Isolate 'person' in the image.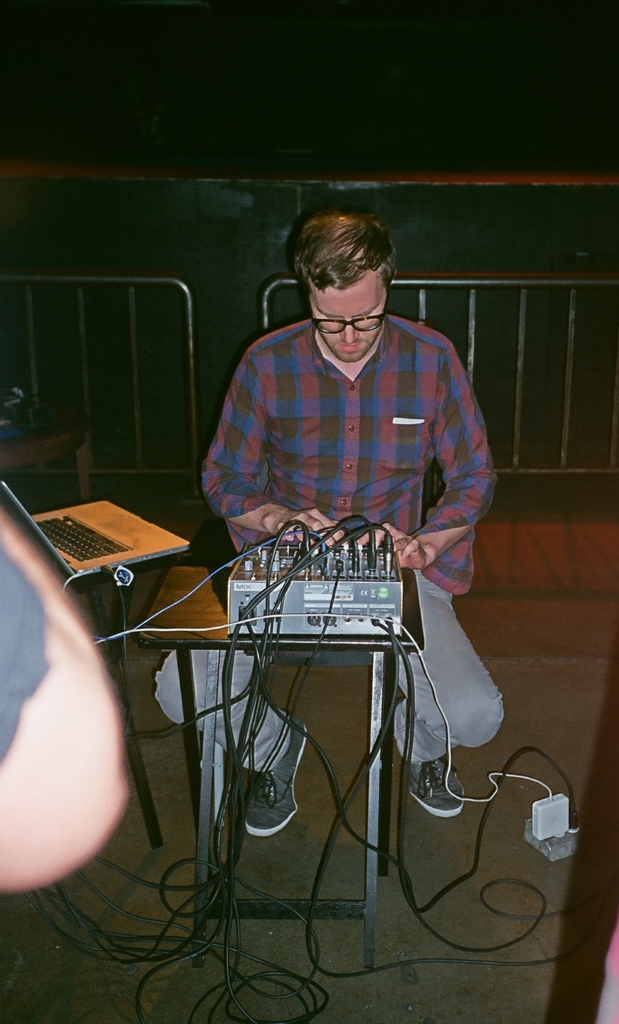
Isolated region: [x1=206, y1=172, x2=484, y2=872].
